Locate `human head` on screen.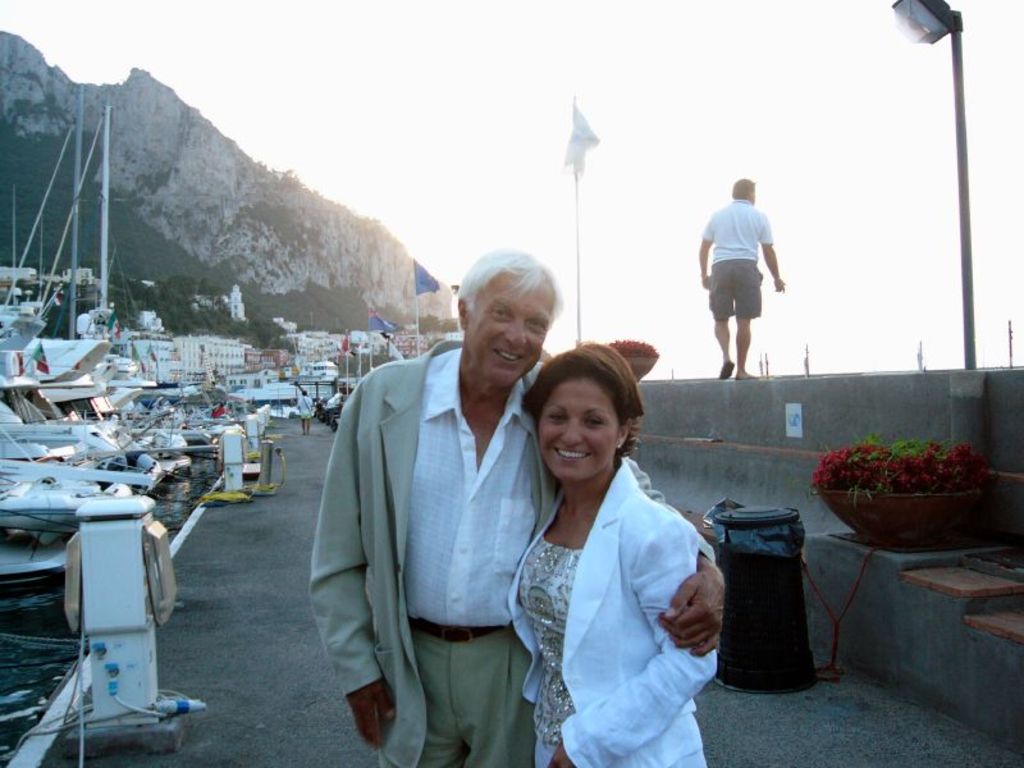
On screen at 731 177 755 201.
